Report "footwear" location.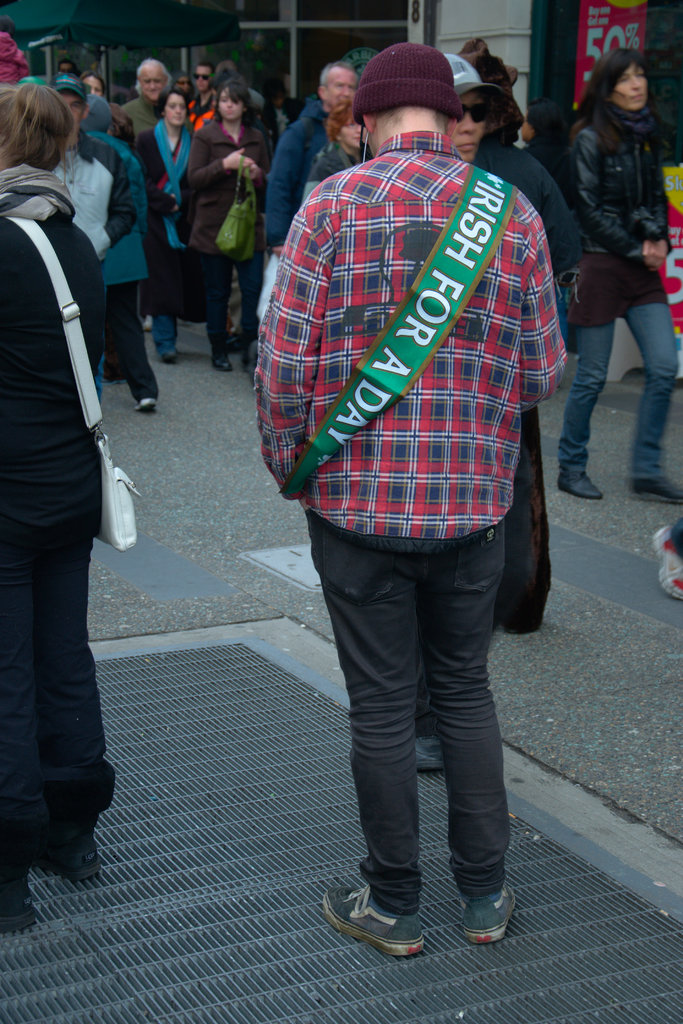
Report: region(0, 886, 40, 931).
